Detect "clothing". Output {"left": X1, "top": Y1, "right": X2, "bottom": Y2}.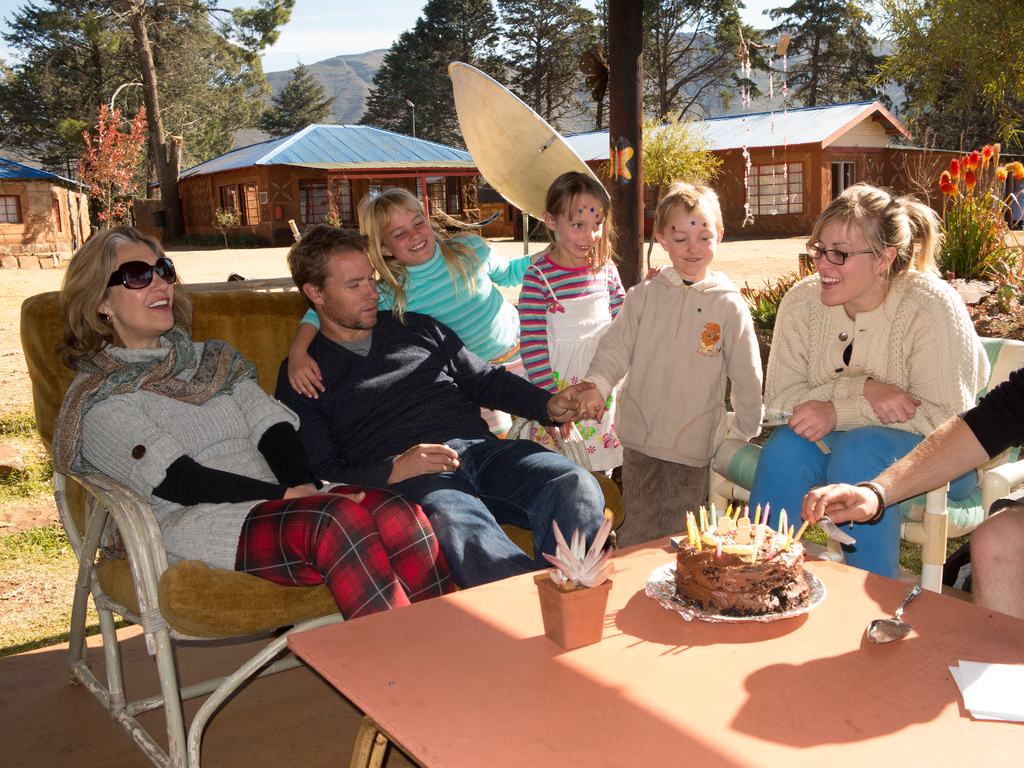
{"left": 741, "top": 268, "right": 990, "bottom": 574}.
